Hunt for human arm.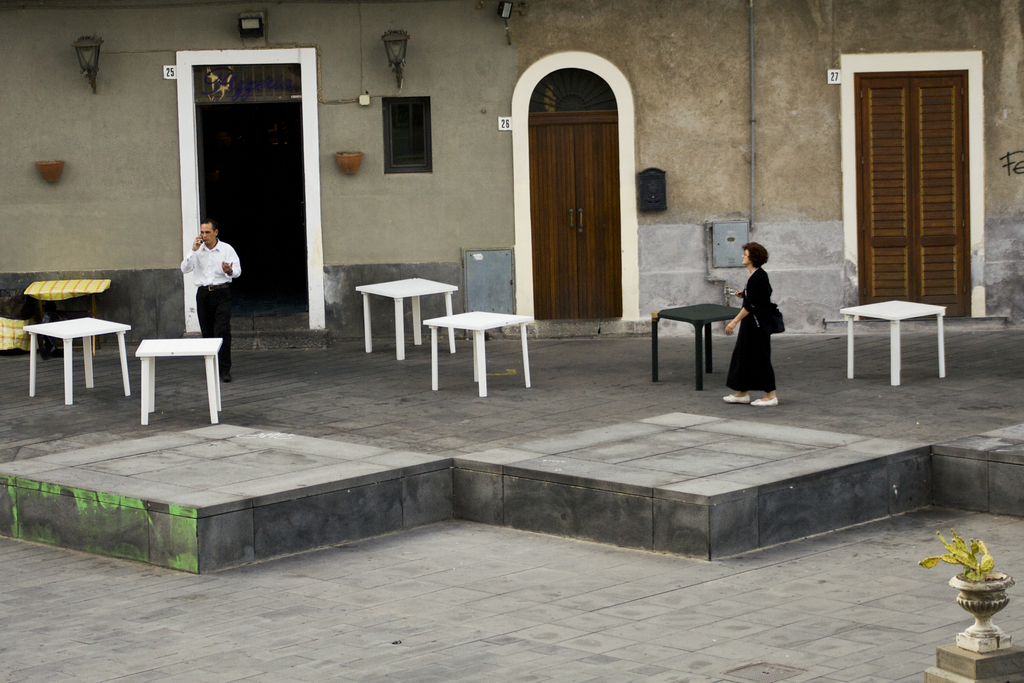
Hunted down at [179,222,211,273].
